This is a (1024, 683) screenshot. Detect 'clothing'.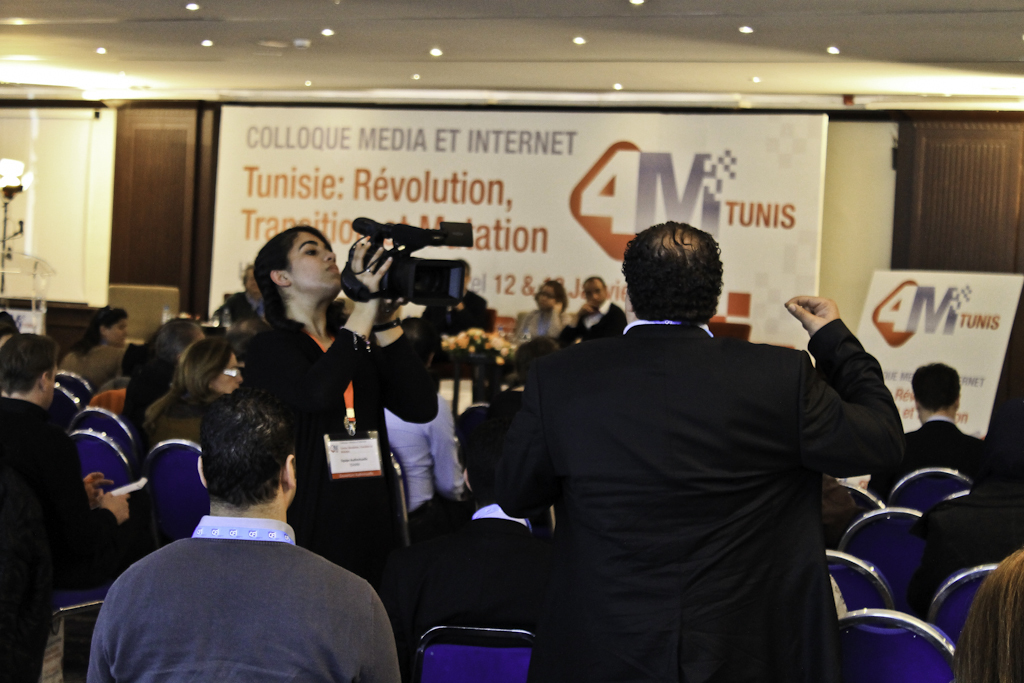
[261,319,364,546].
